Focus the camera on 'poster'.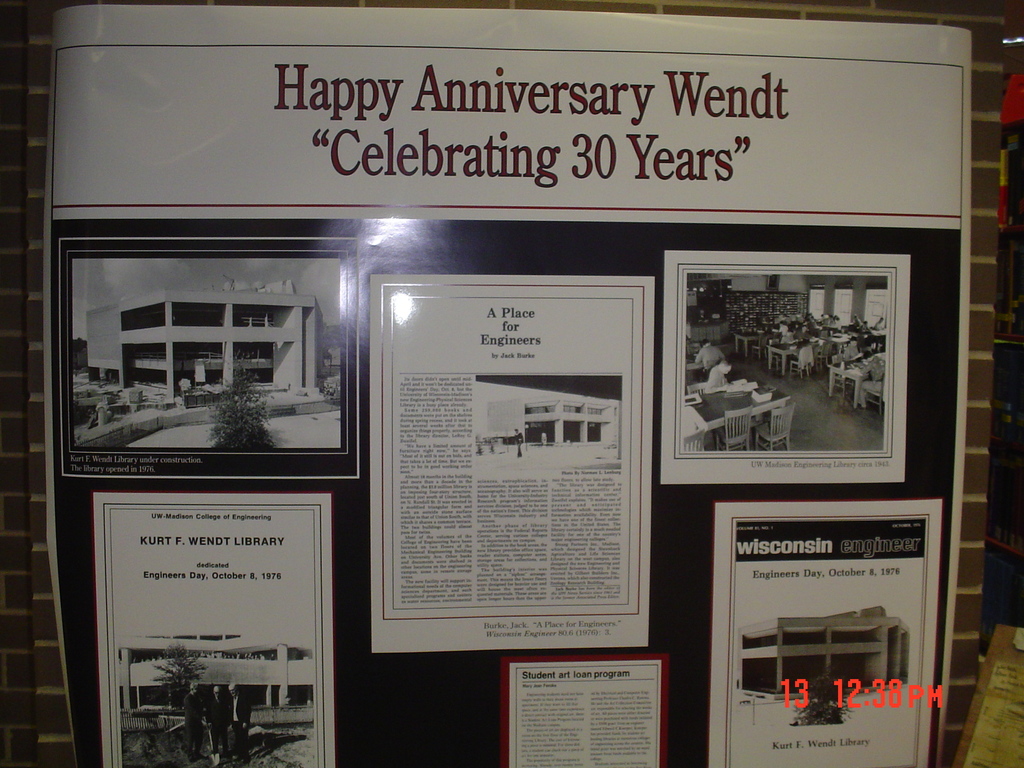
Focus region: [left=947, top=634, right=1023, bottom=767].
